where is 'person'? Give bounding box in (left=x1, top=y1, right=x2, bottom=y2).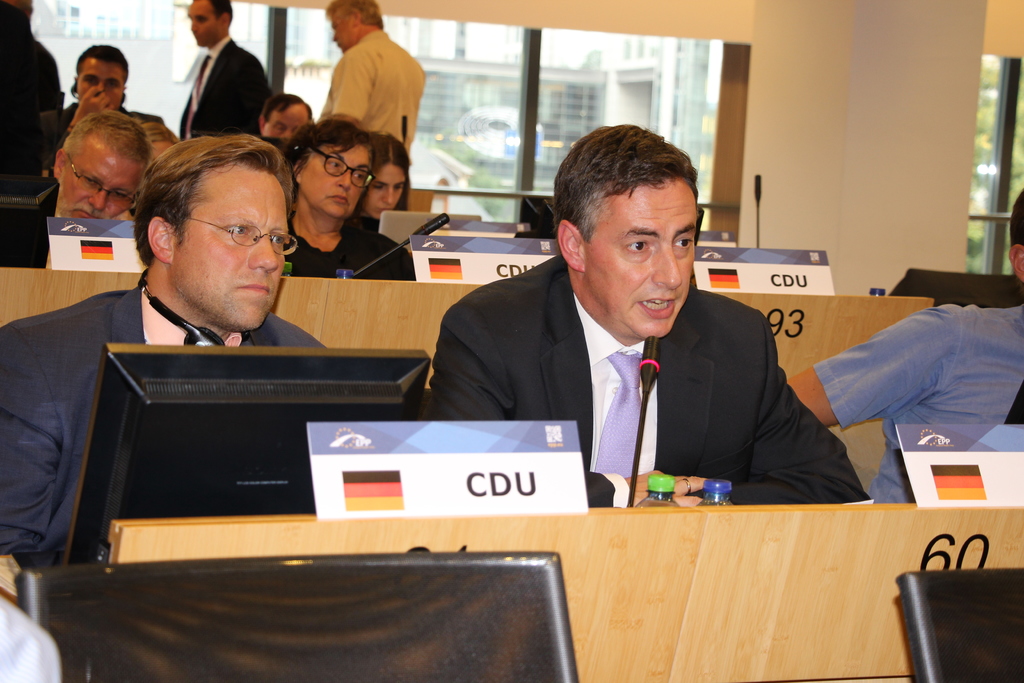
(left=49, top=113, right=145, bottom=220).
